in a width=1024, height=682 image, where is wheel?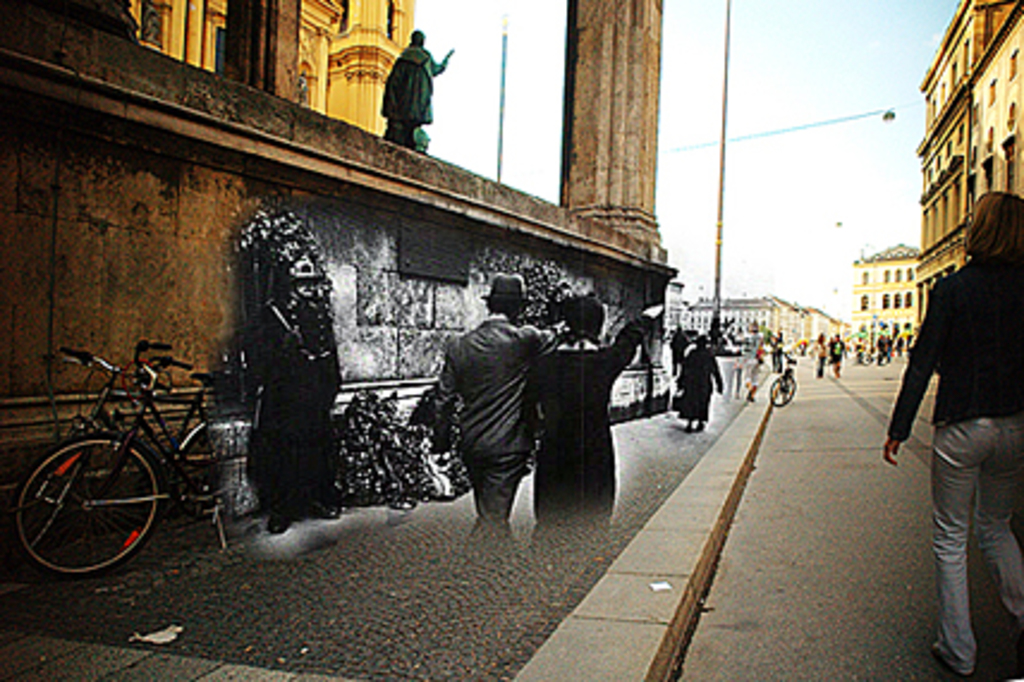
<bbox>167, 409, 258, 529</bbox>.
